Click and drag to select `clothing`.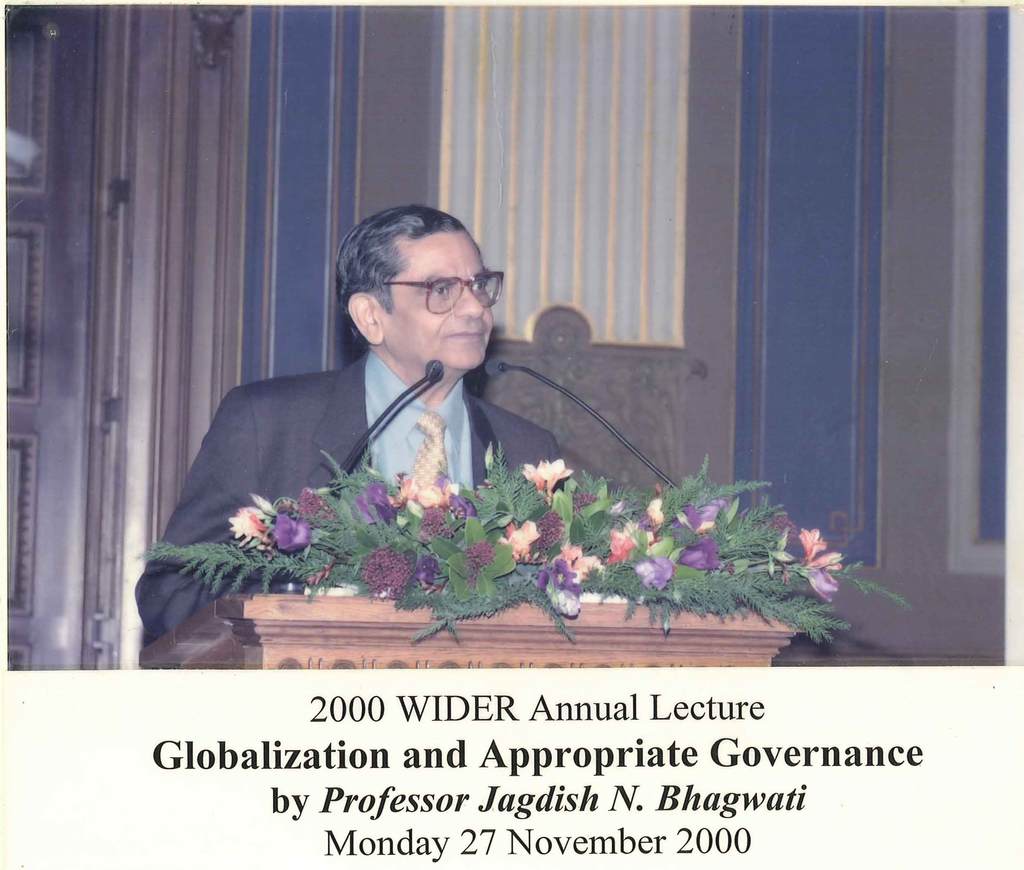
Selection: box(163, 321, 570, 600).
